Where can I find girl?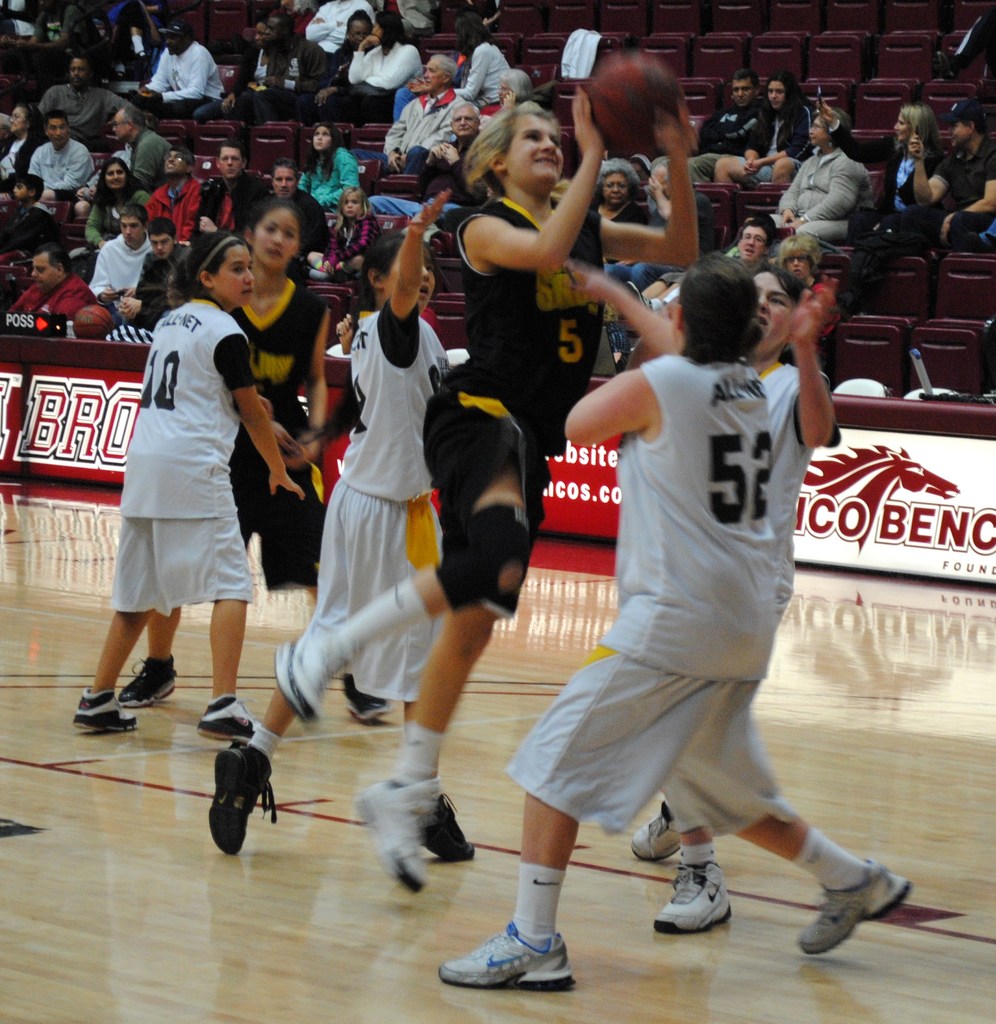
You can find it at locate(208, 188, 448, 856).
